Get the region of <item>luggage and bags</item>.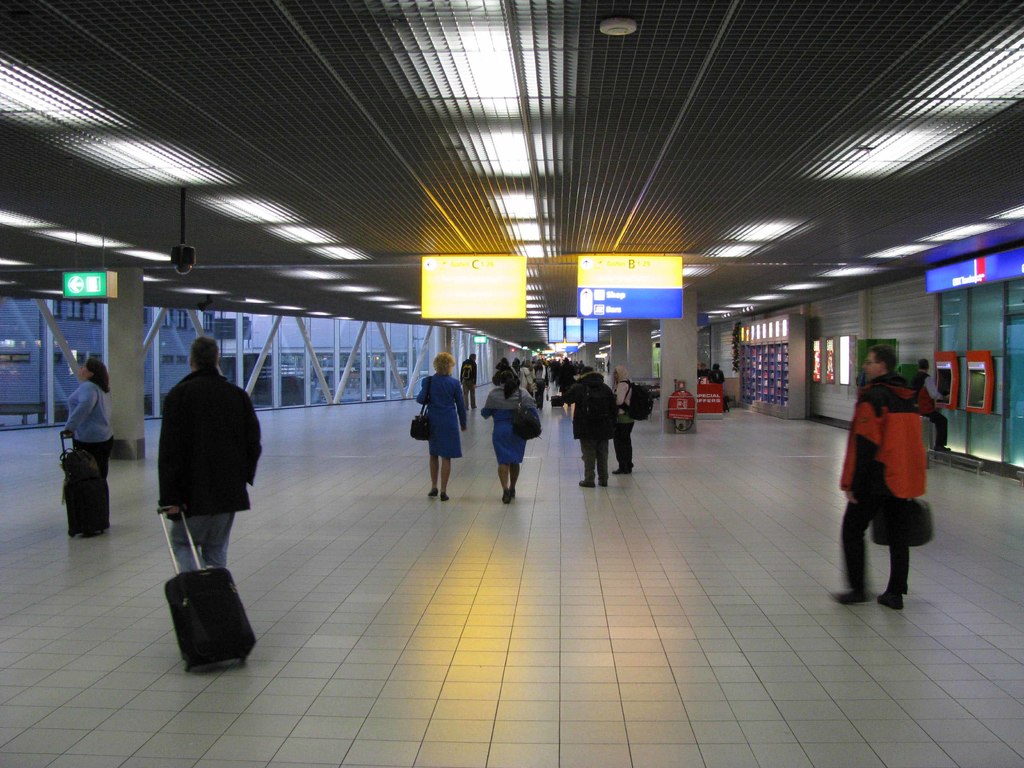
[56,428,112,537].
